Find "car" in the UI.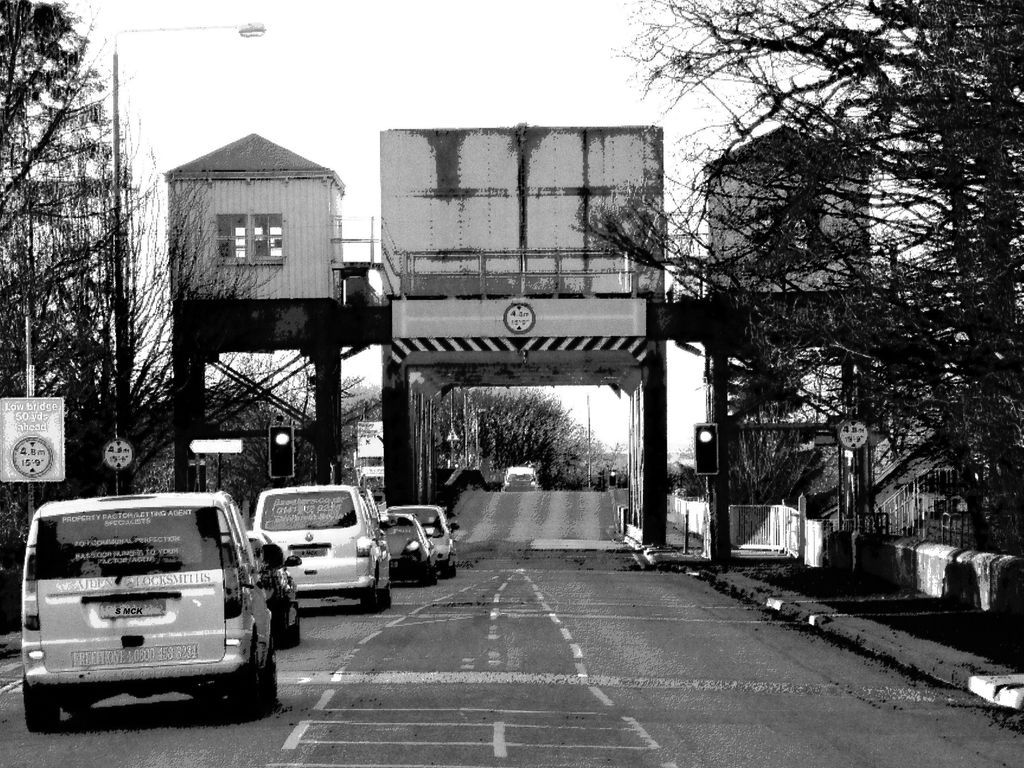
UI element at bbox=(395, 504, 457, 579).
